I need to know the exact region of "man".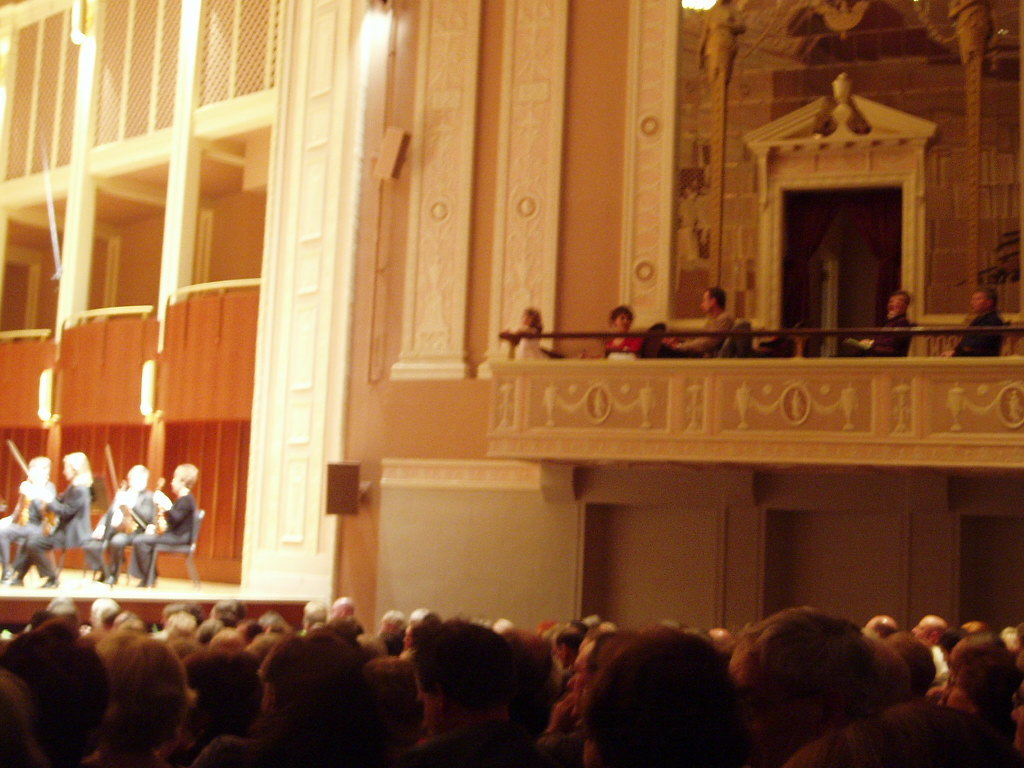
Region: x1=209 y1=592 x2=244 y2=624.
